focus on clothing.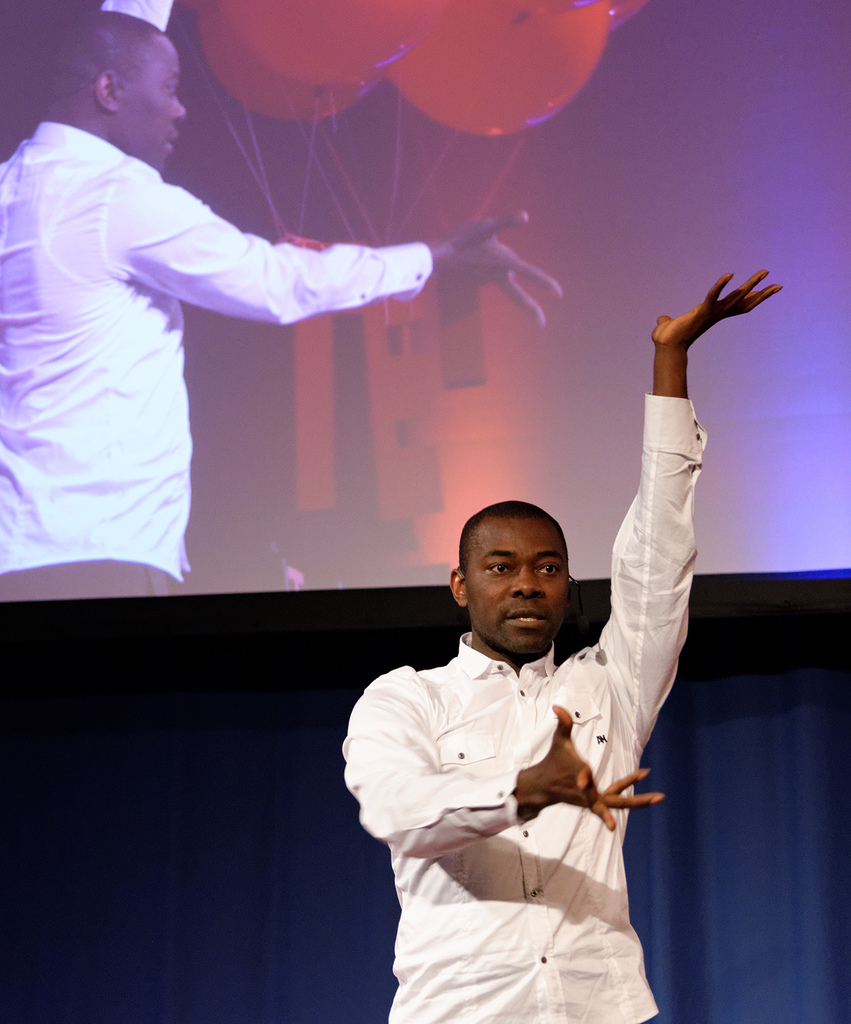
Focused at box(0, 111, 430, 598).
